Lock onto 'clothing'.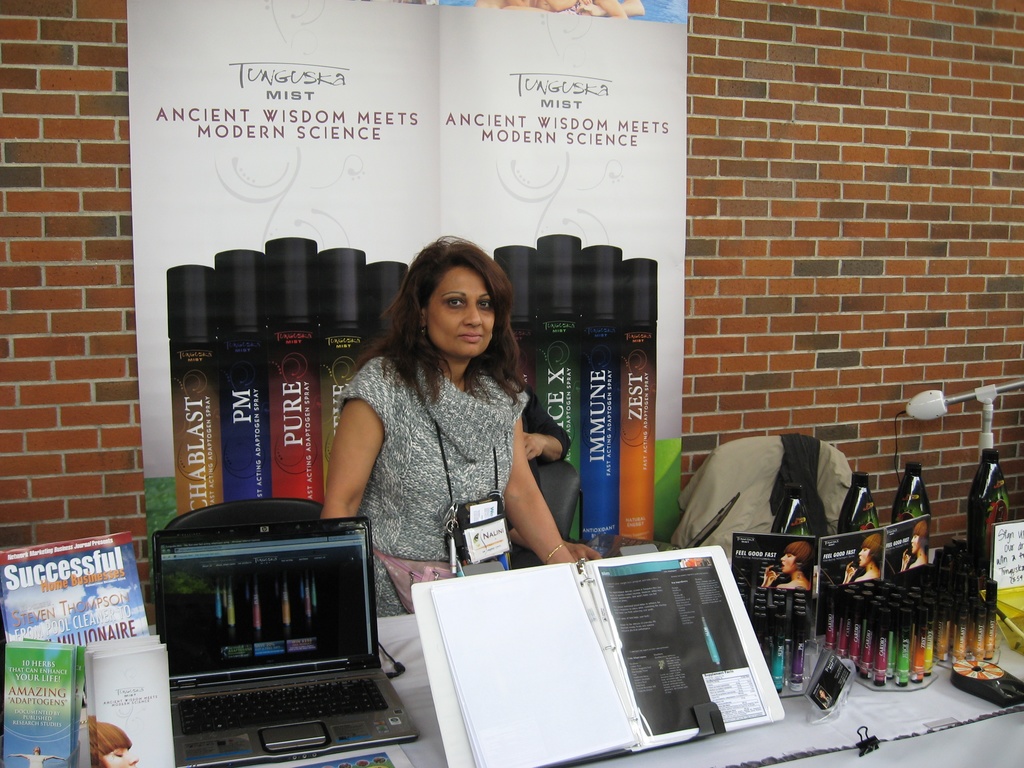
Locked: 324:316:553:584.
